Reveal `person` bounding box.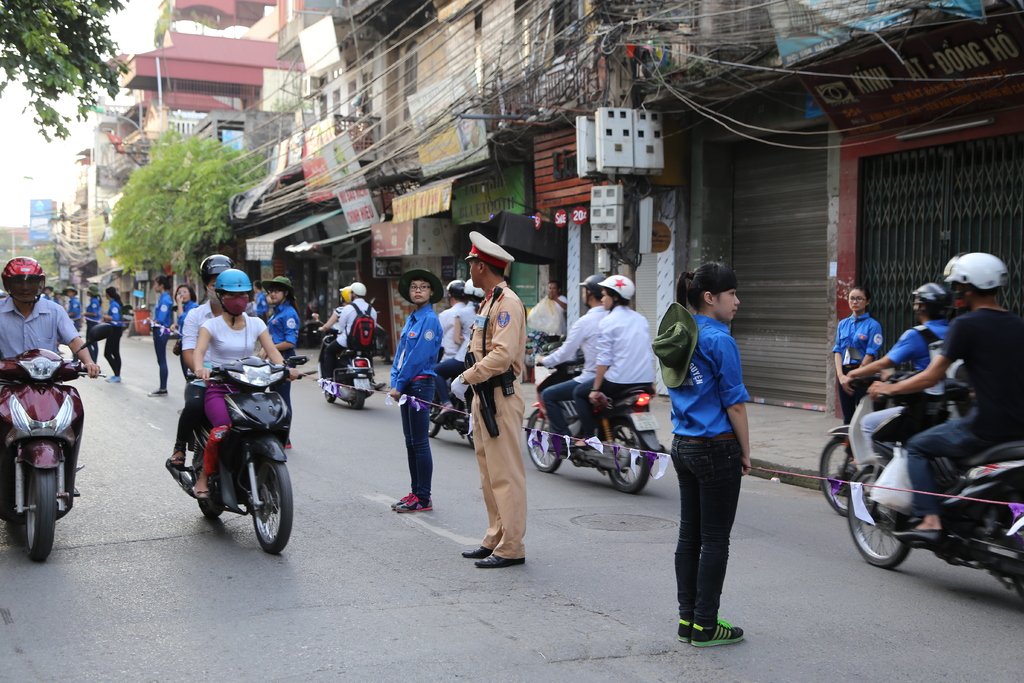
Revealed: crop(387, 268, 442, 515).
